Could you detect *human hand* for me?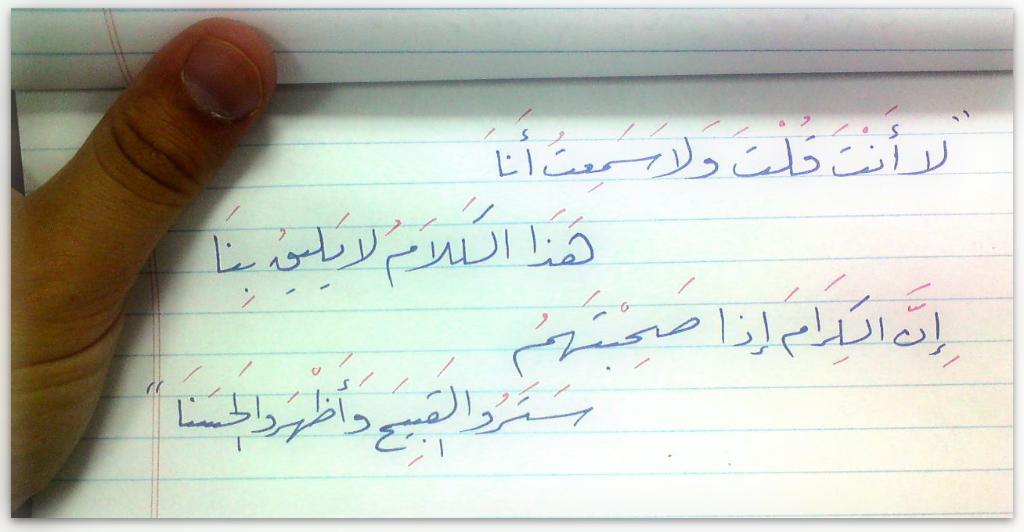
Detection result: Rect(9, 13, 284, 513).
